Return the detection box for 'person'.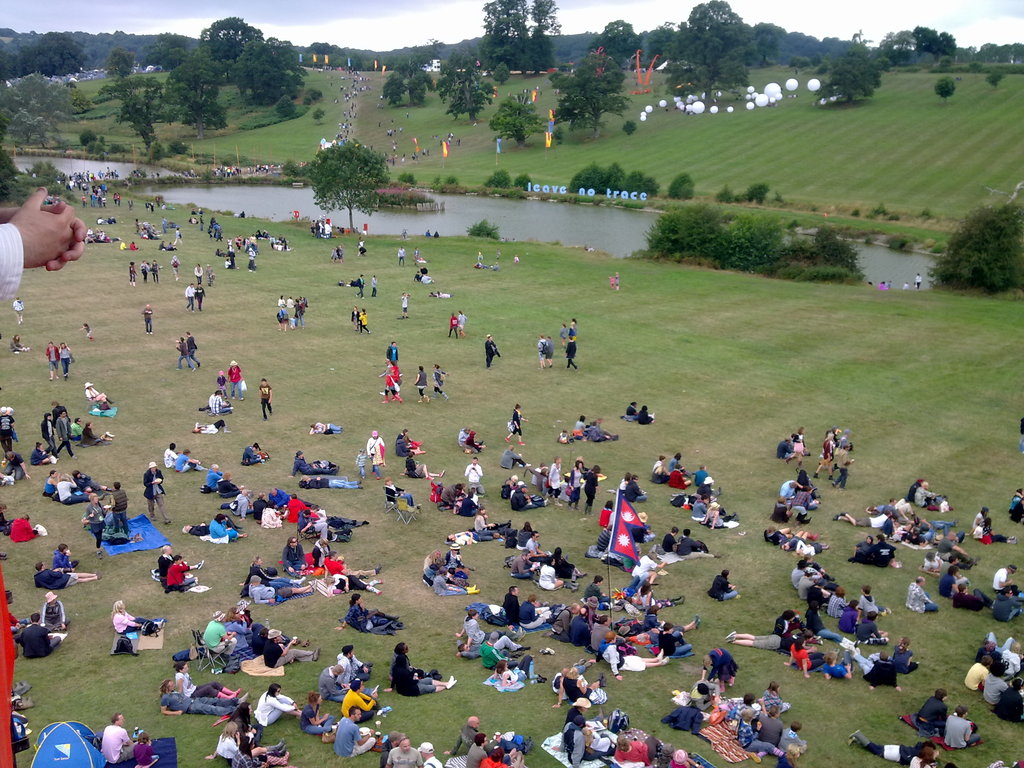
(609,276,614,286).
